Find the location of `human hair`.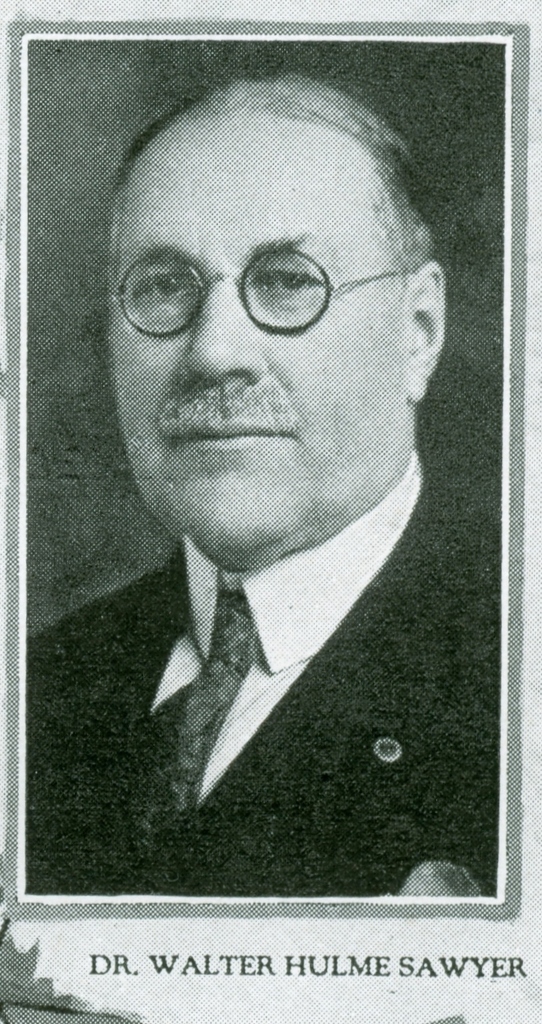
Location: {"left": 106, "top": 68, "right": 439, "bottom": 276}.
